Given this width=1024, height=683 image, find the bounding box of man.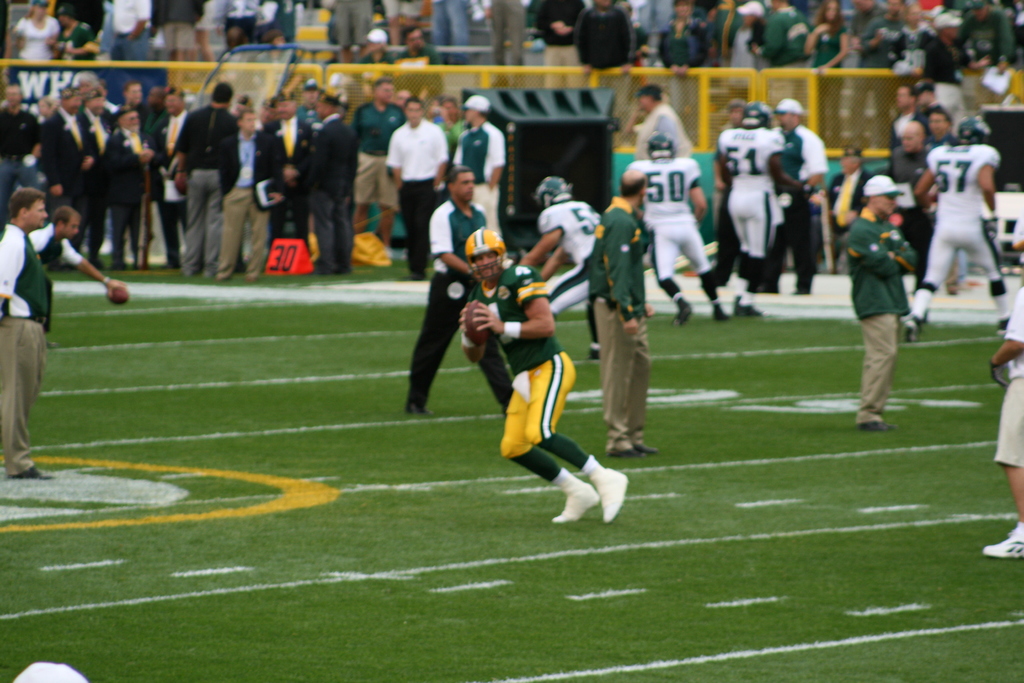
161 76 248 276.
